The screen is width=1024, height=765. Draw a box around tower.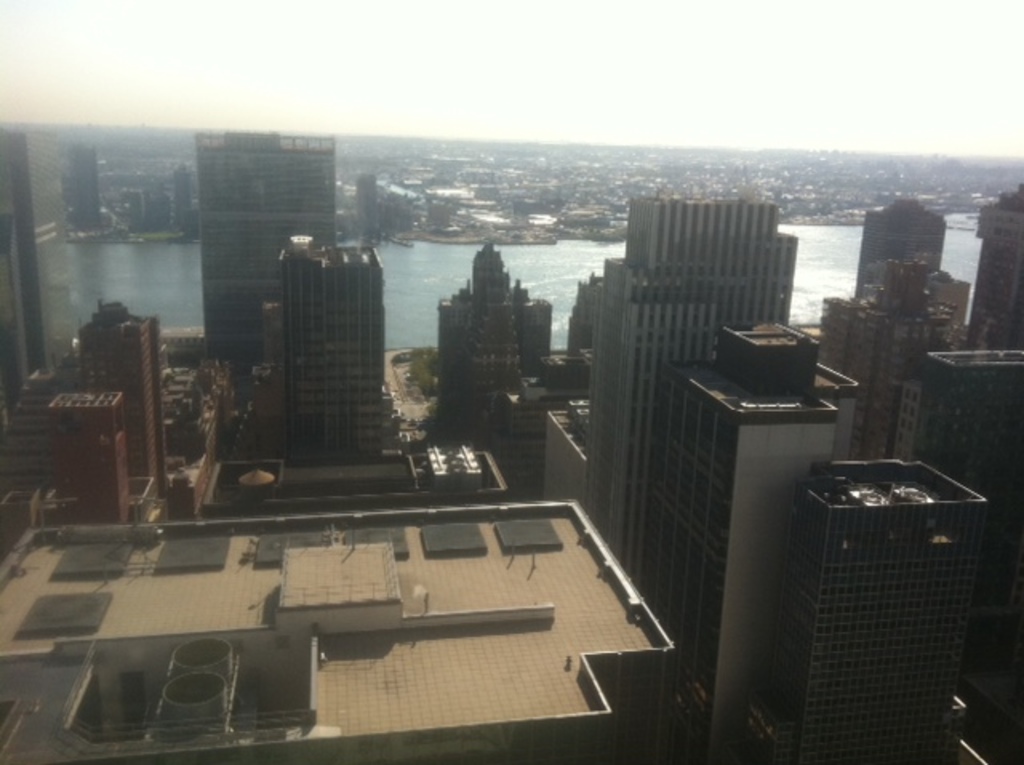
locate(858, 189, 949, 291).
